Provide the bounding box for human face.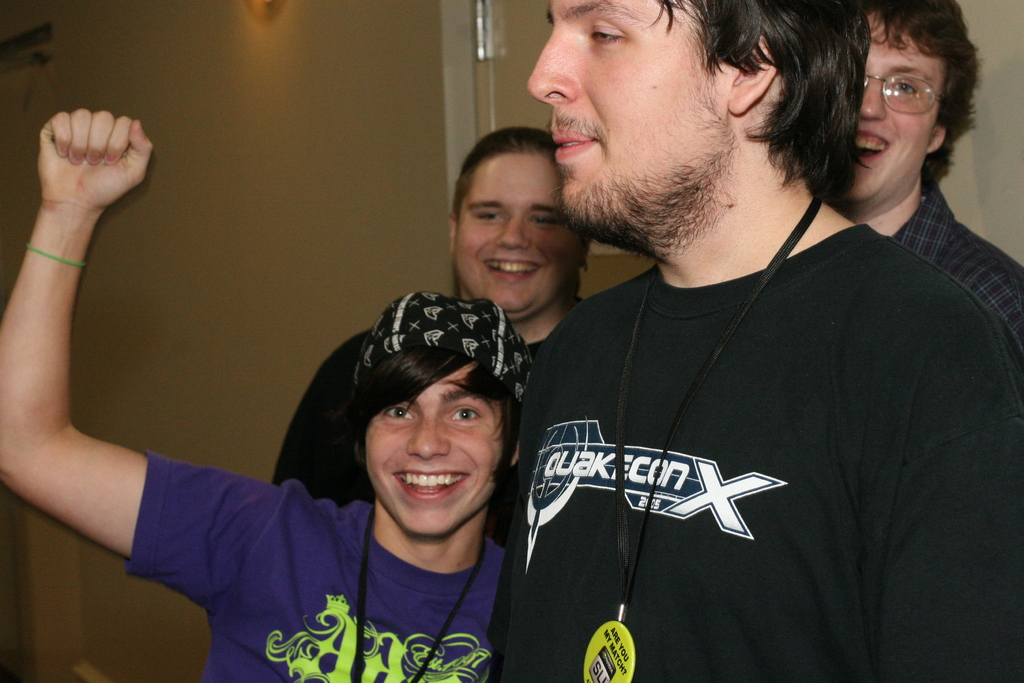
bbox(455, 153, 582, 315).
